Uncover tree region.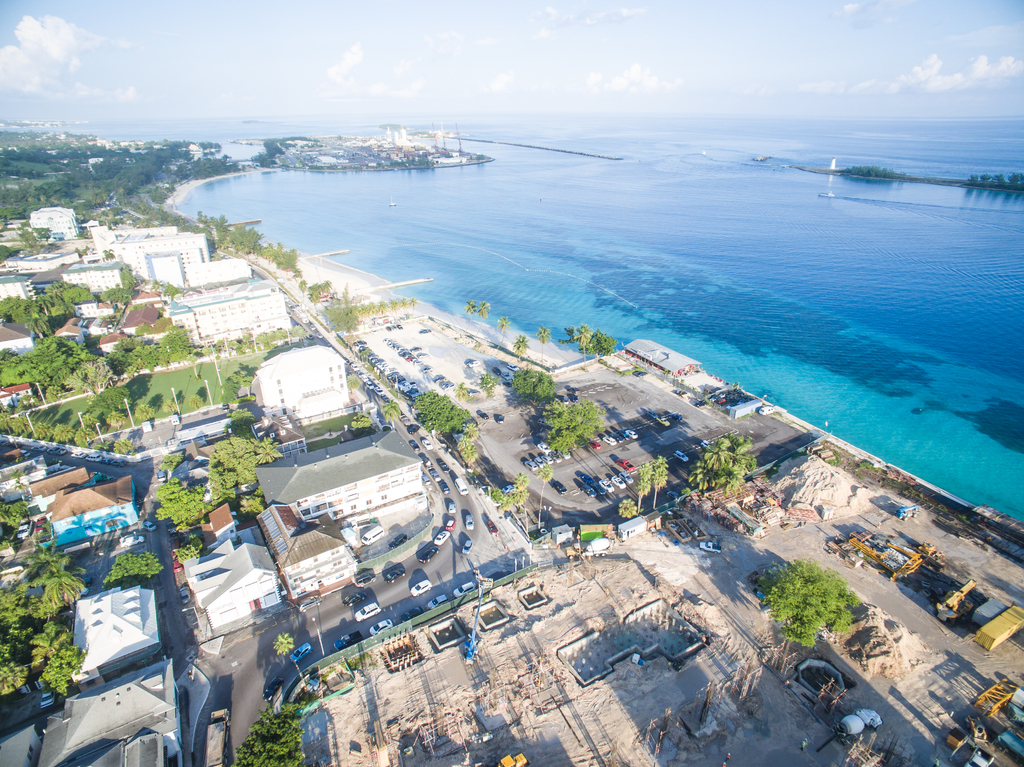
Uncovered: [x1=691, y1=459, x2=721, y2=489].
